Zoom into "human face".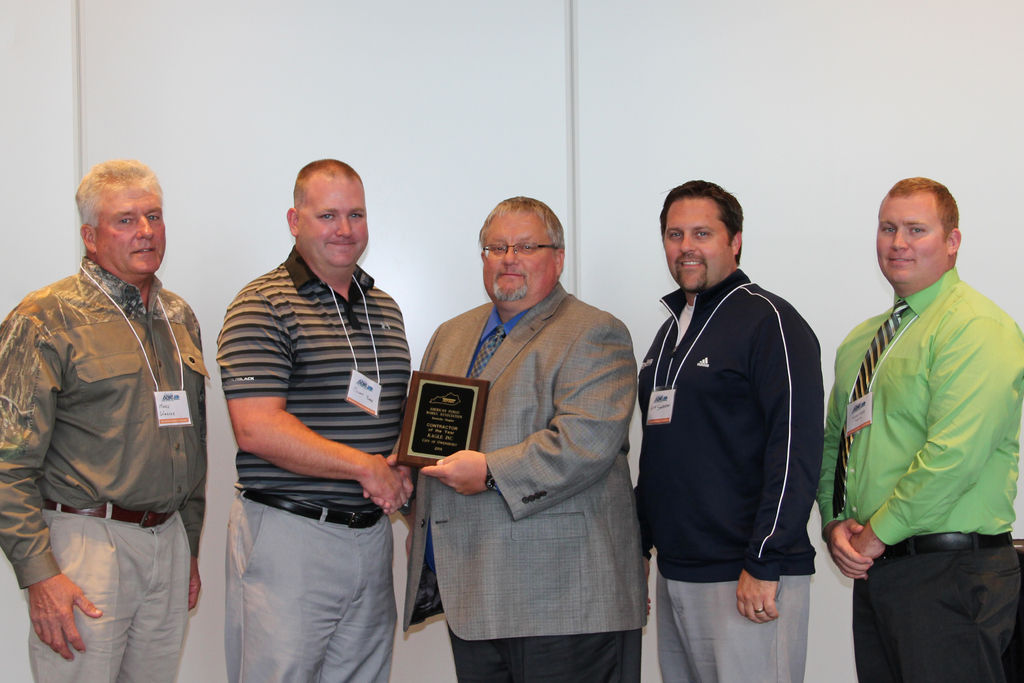
Zoom target: [480, 210, 554, 304].
